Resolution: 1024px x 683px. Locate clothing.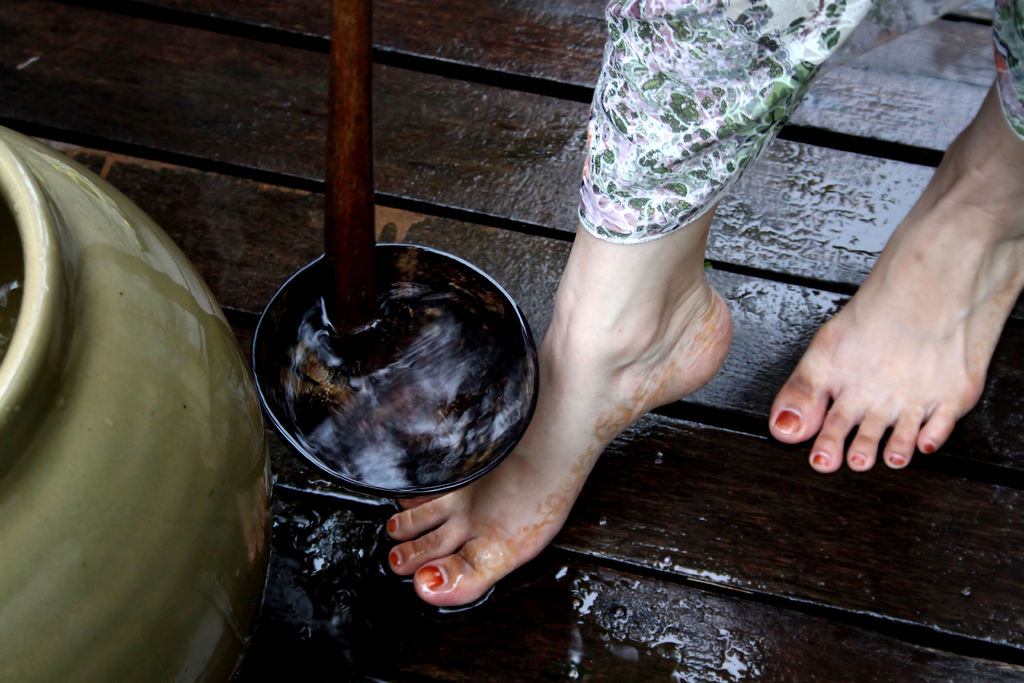
564/0/1023/245.
